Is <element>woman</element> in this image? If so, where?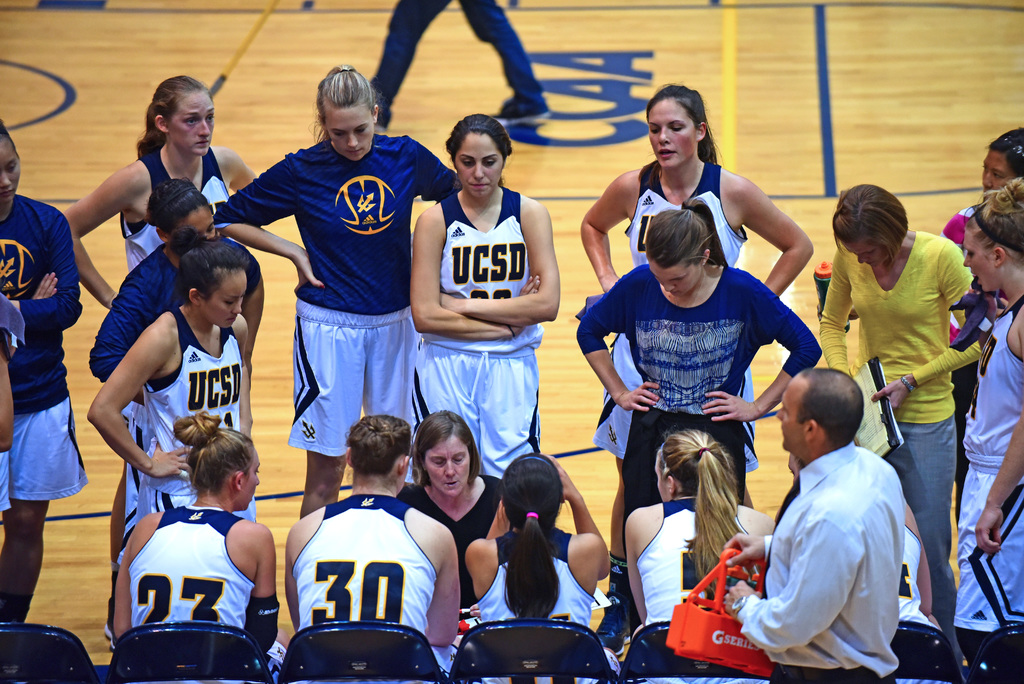
Yes, at <bbox>43, 72, 265, 546</bbox>.
